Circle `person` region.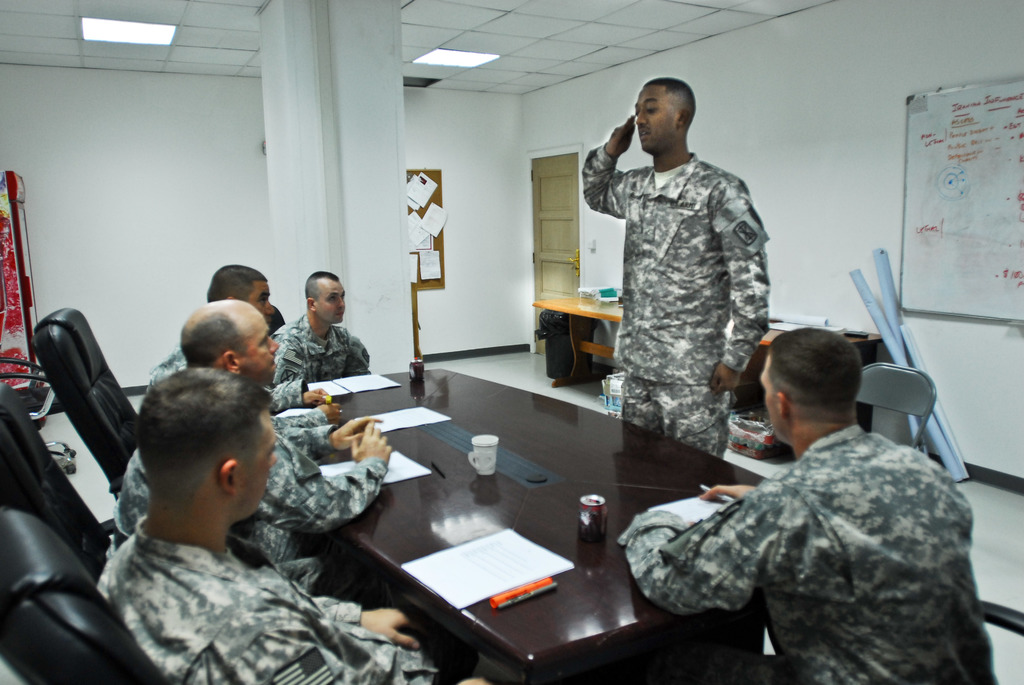
Region: x1=273, y1=271, x2=372, y2=378.
